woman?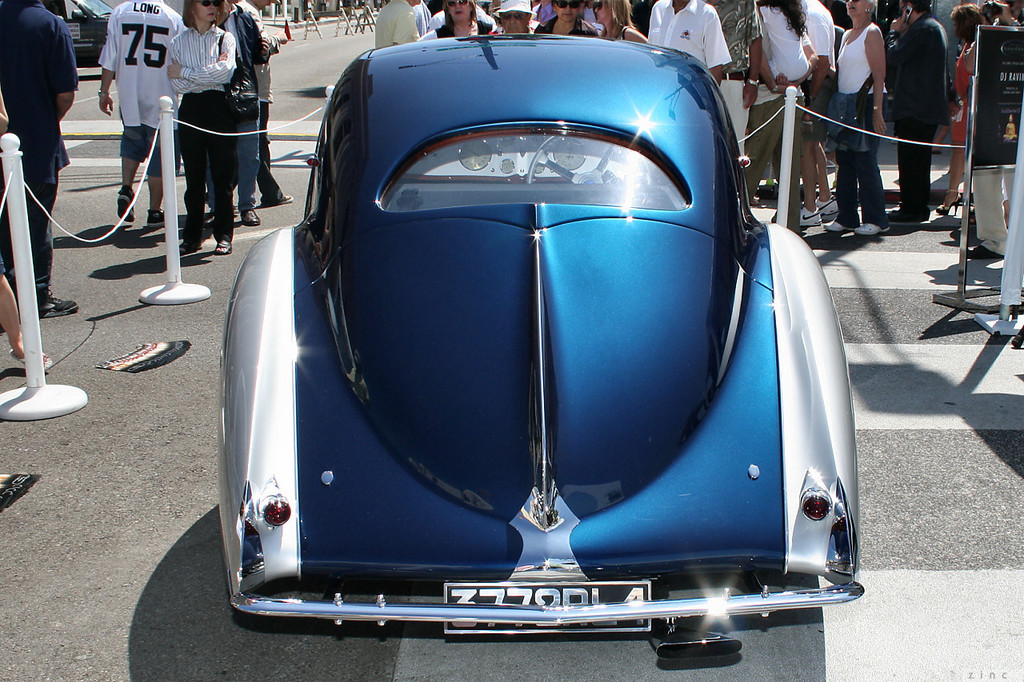
592/0/654/45
